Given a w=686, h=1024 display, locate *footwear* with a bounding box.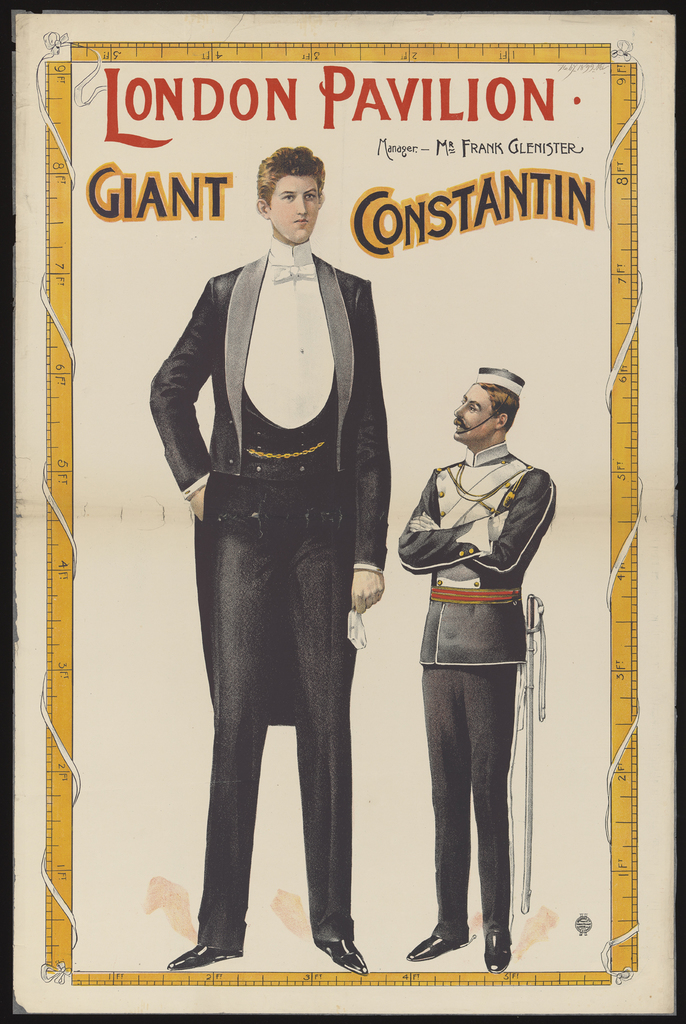
Located: [310, 928, 365, 972].
